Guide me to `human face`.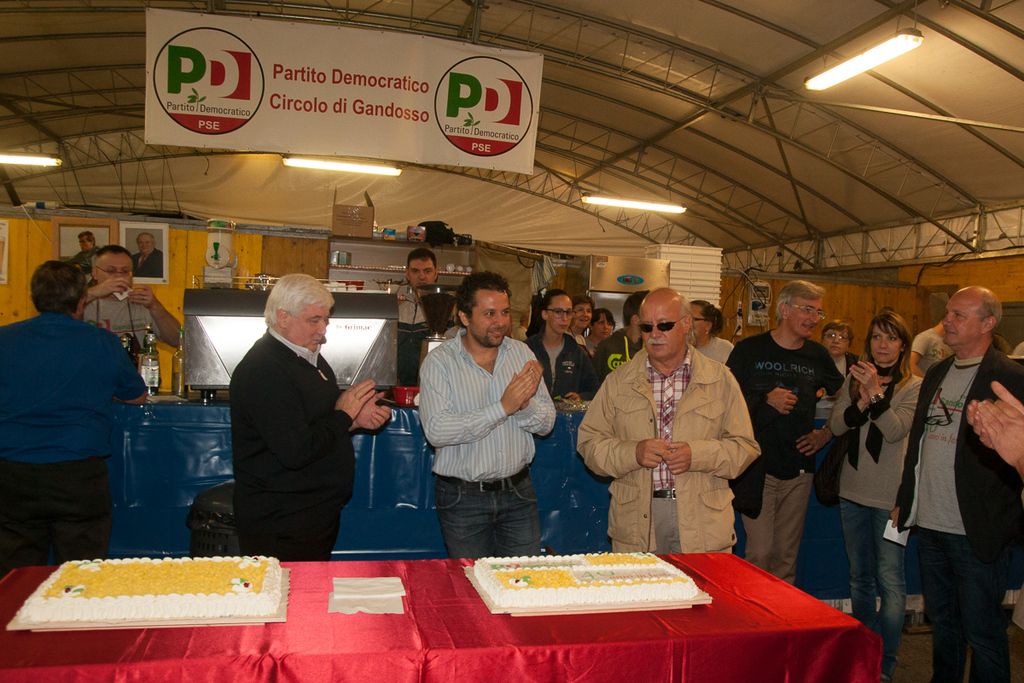
Guidance: <region>94, 254, 135, 283</region>.
